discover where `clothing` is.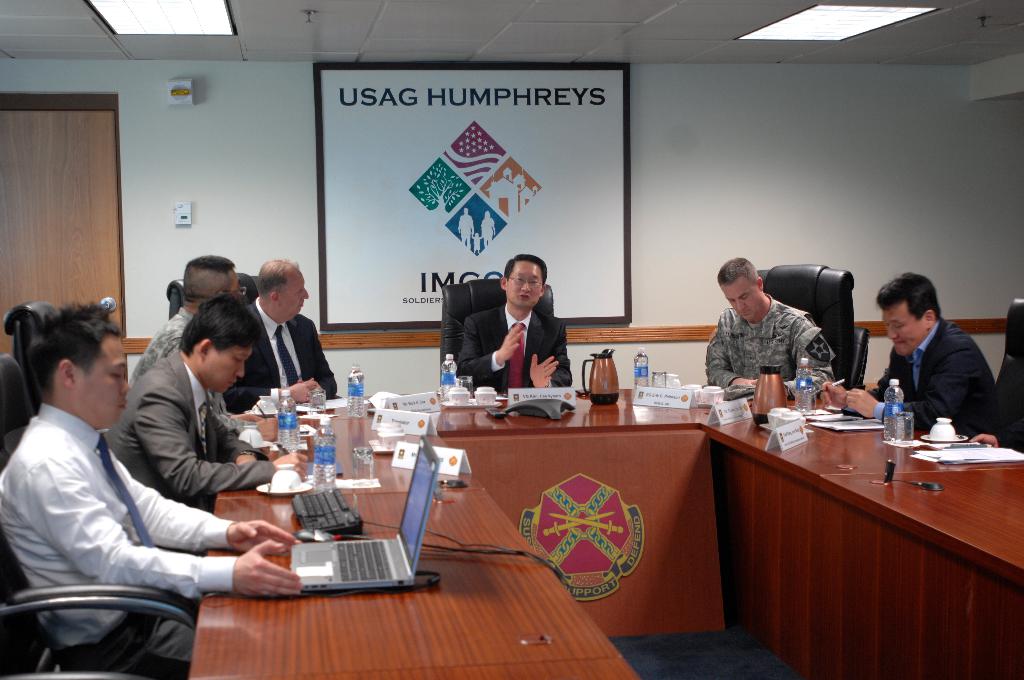
Discovered at l=124, t=305, r=192, b=397.
